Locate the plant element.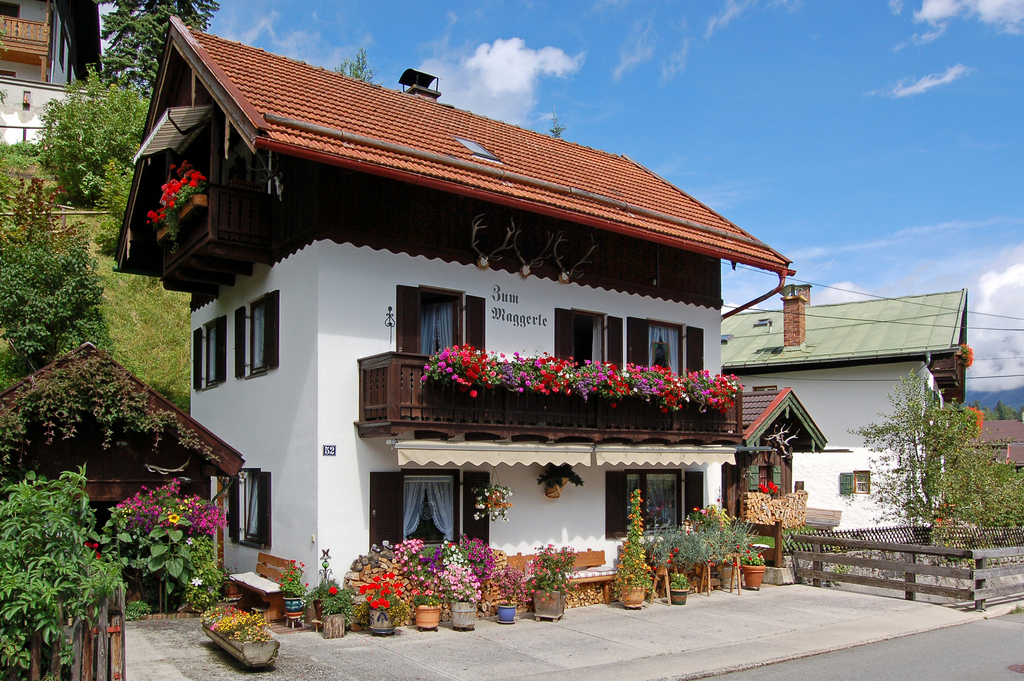
Element bbox: <bbox>460, 534, 489, 587</bbox>.
